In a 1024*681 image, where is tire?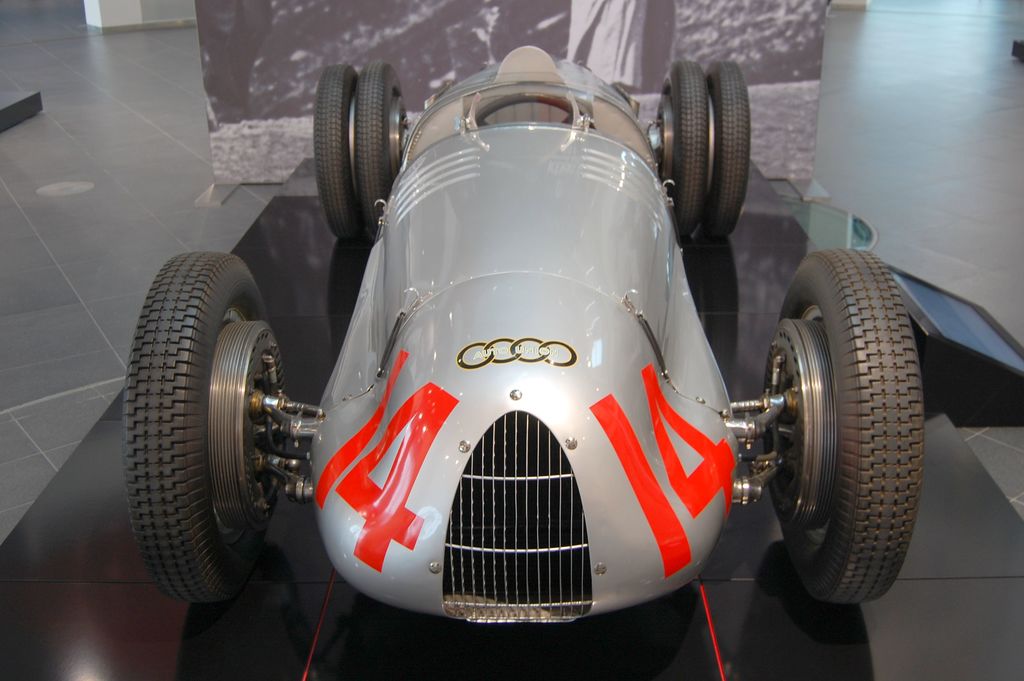
[755, 242, 921, 618].
